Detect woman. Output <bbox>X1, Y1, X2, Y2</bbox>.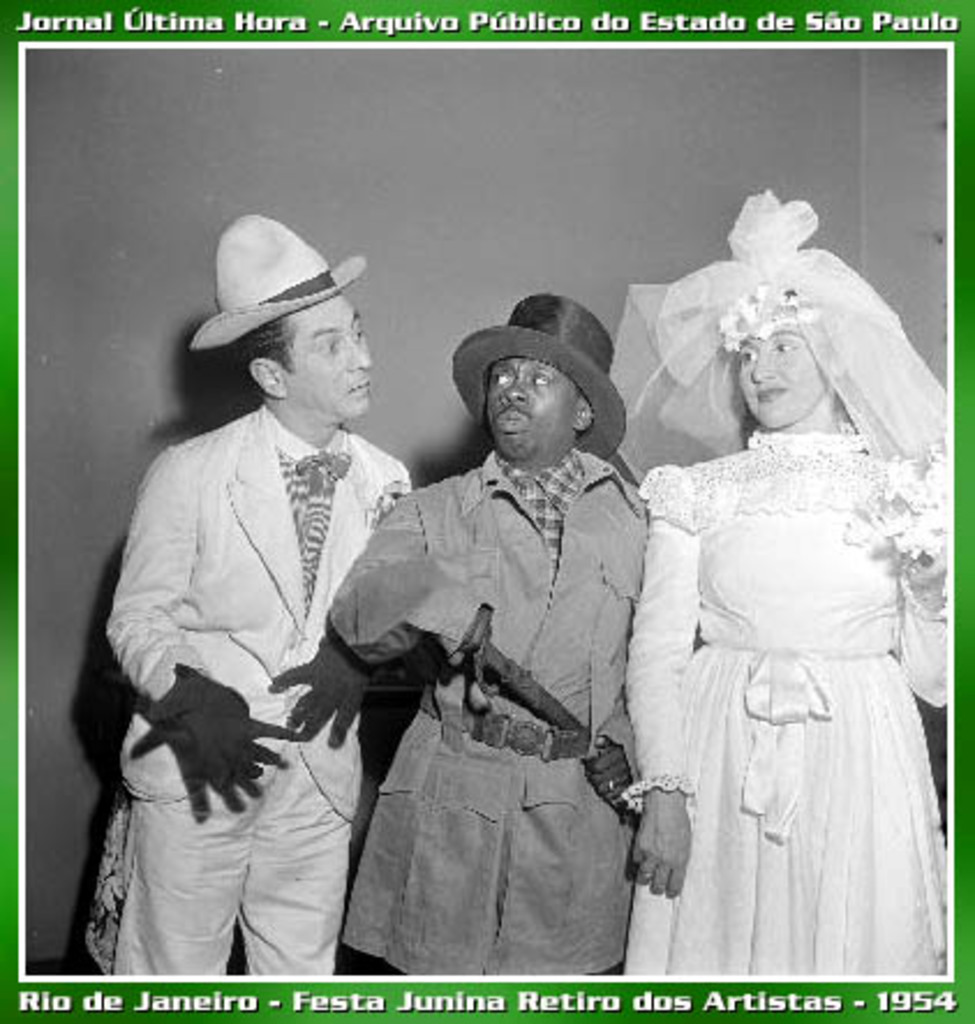
<bbox>608, 206, 970, 966</bbox>.
